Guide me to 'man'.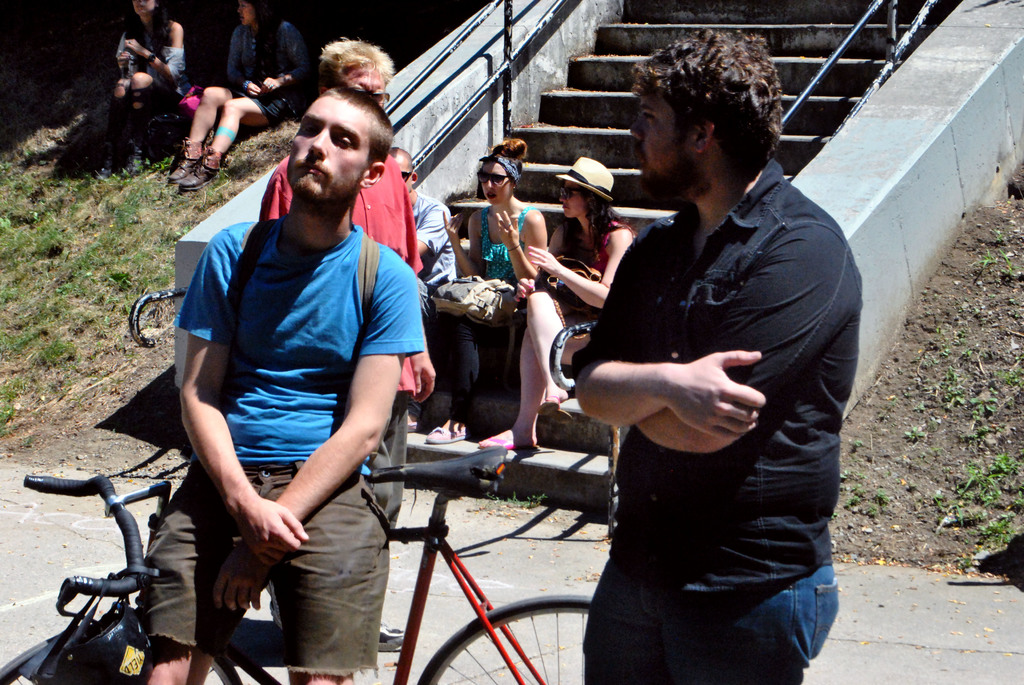
Guidance: left=561, top=24, right=861, bottom=684.
